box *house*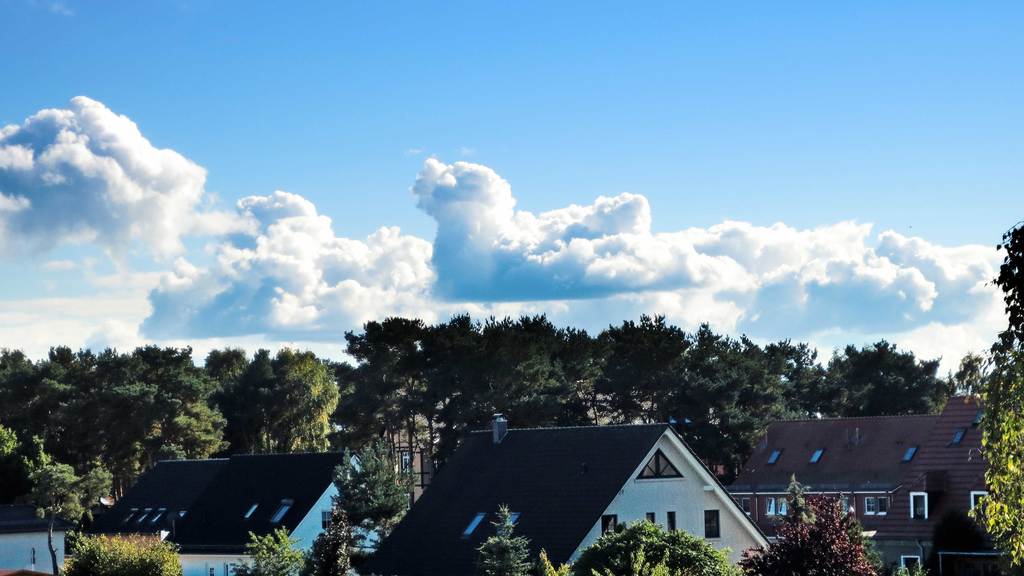
bbox=(76, 444, 387, 575)
